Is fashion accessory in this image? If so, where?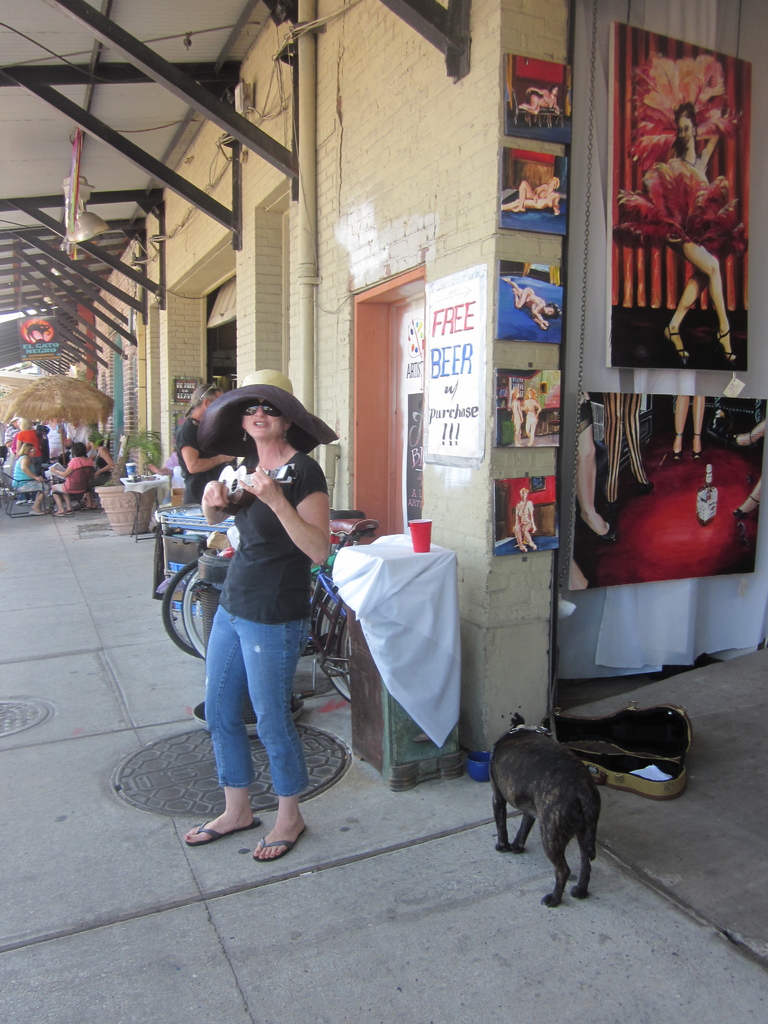
Yes, at pyautogui.locateOnScreen(186, 820, 258, 846).
